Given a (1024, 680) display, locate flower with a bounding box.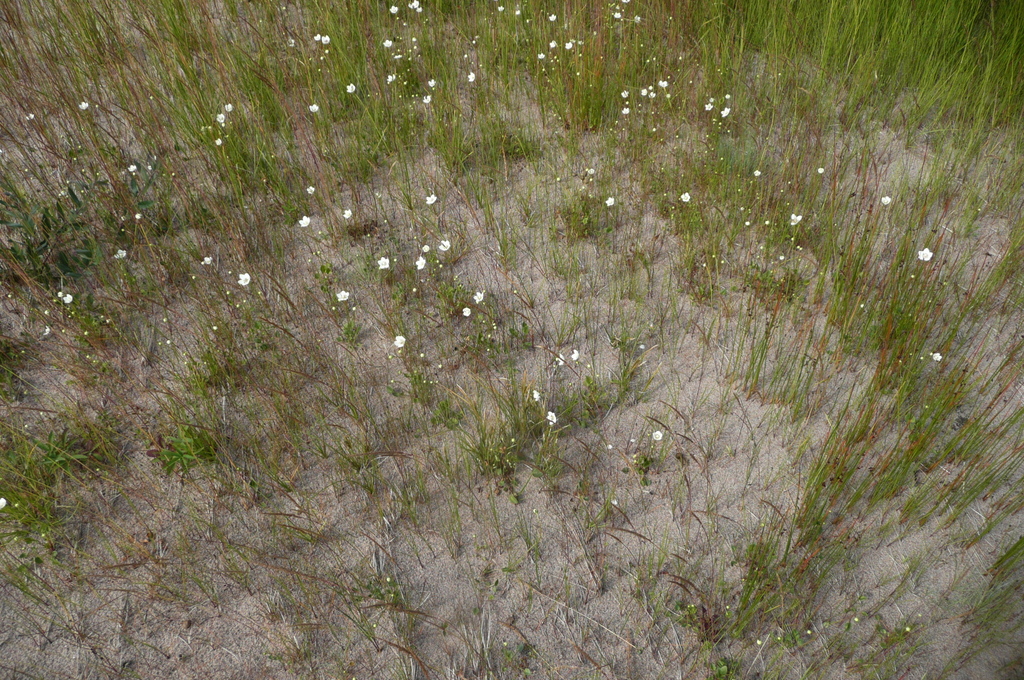
Located: [298,213,311,227].
